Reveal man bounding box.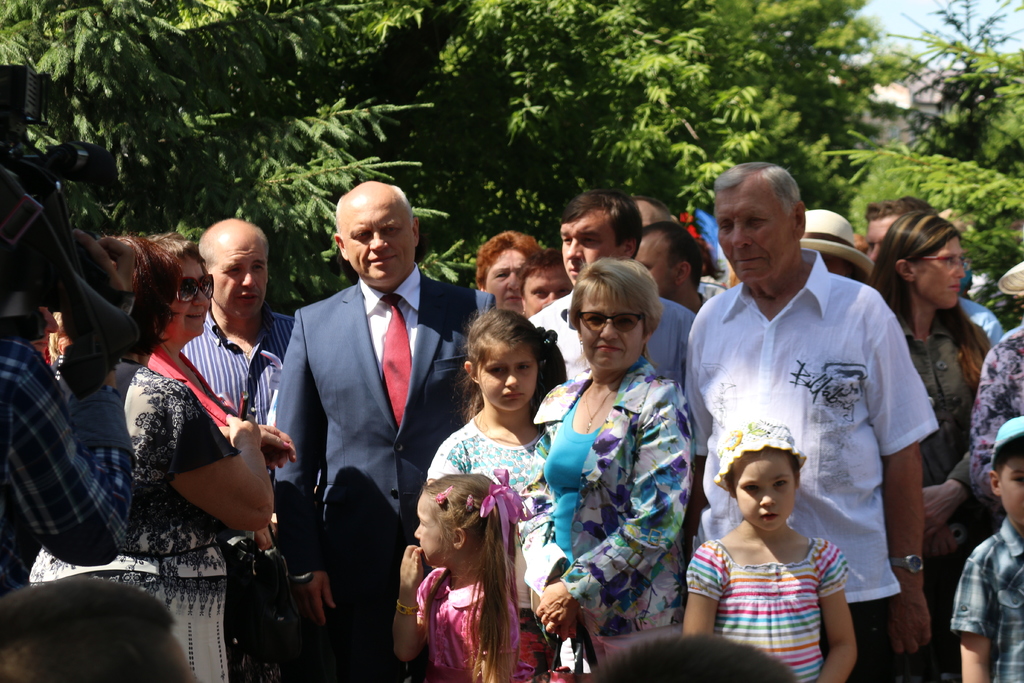
Revealed: region(795, 210, 874, 288).
